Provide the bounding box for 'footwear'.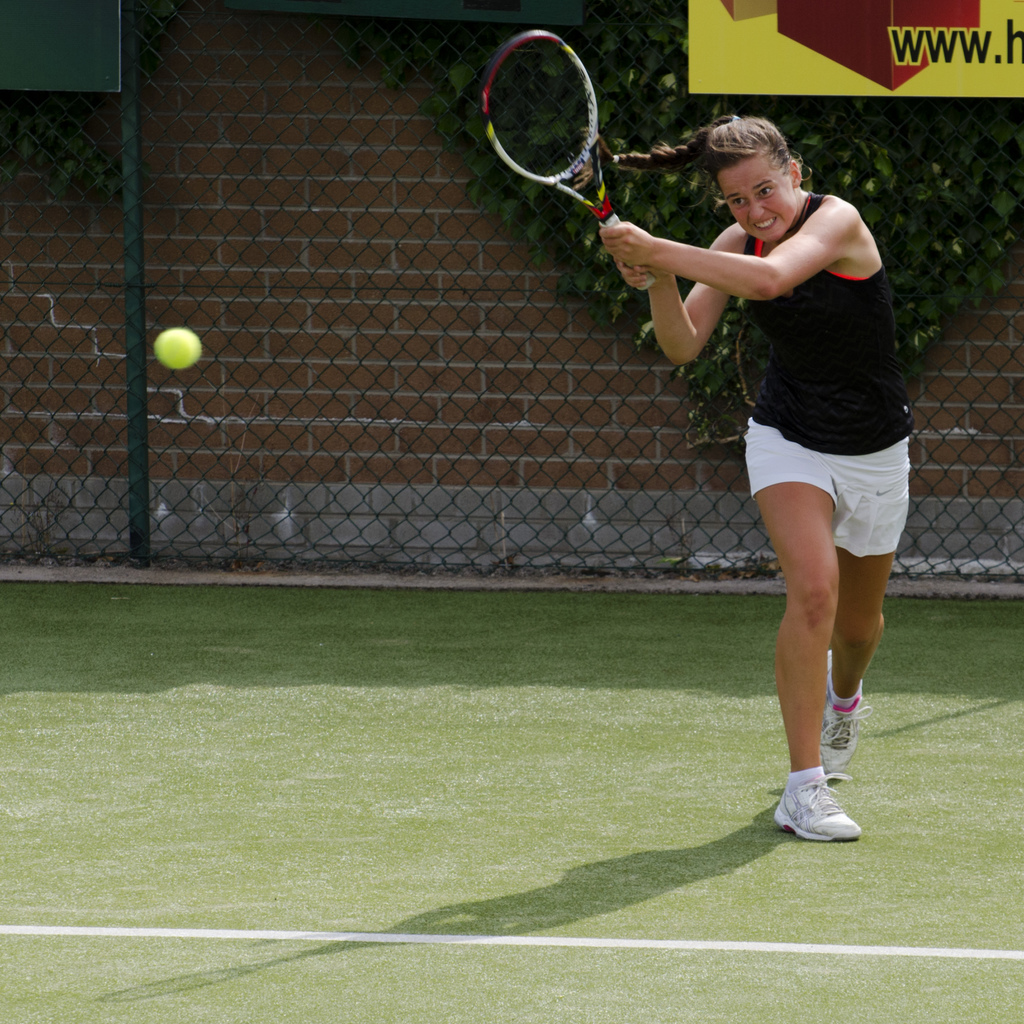
pyautogui.locateOnScreen(779, 755, 880, 852).
